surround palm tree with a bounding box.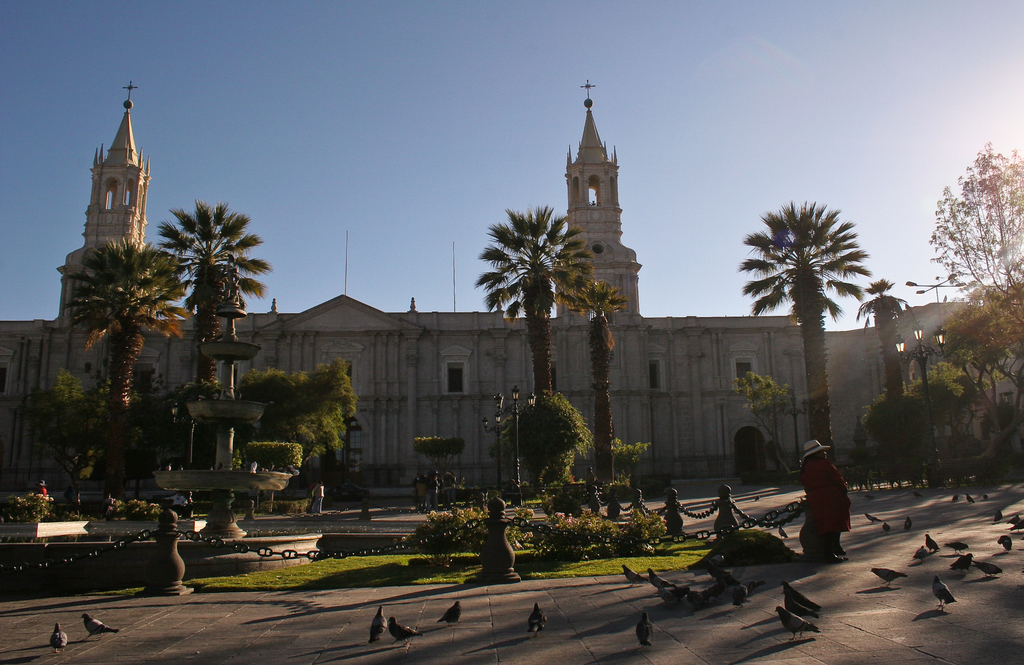
[left=63, top=238, right=189, bottom=479].
